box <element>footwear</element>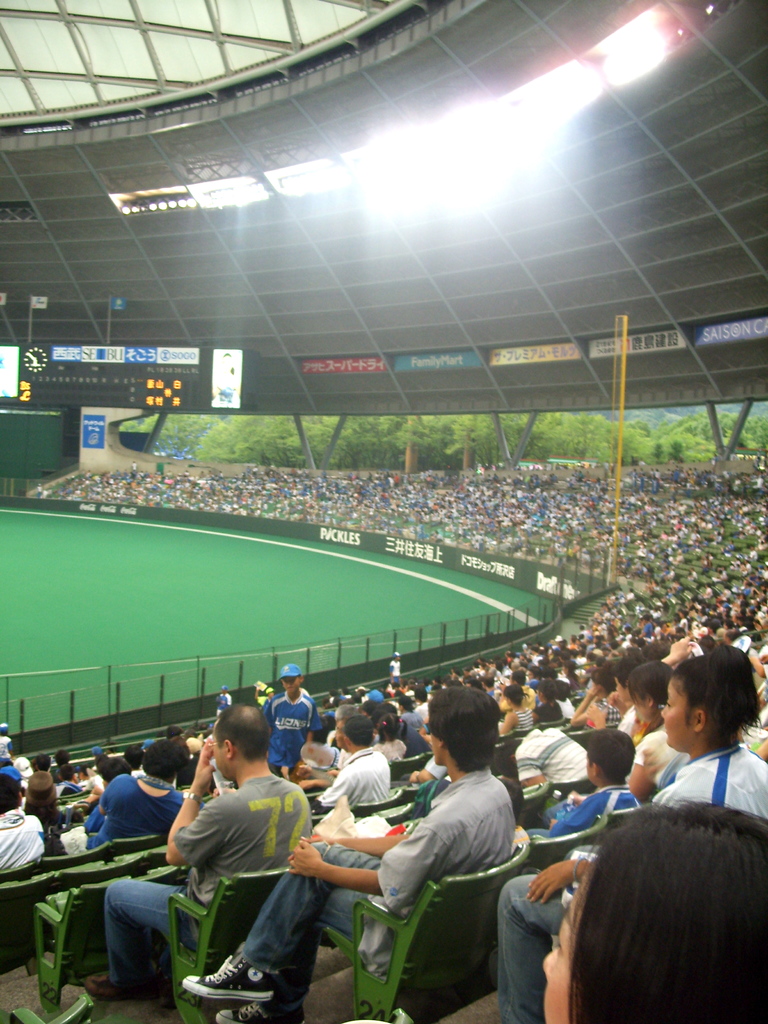
rect(179, 940, 288, 1009)
